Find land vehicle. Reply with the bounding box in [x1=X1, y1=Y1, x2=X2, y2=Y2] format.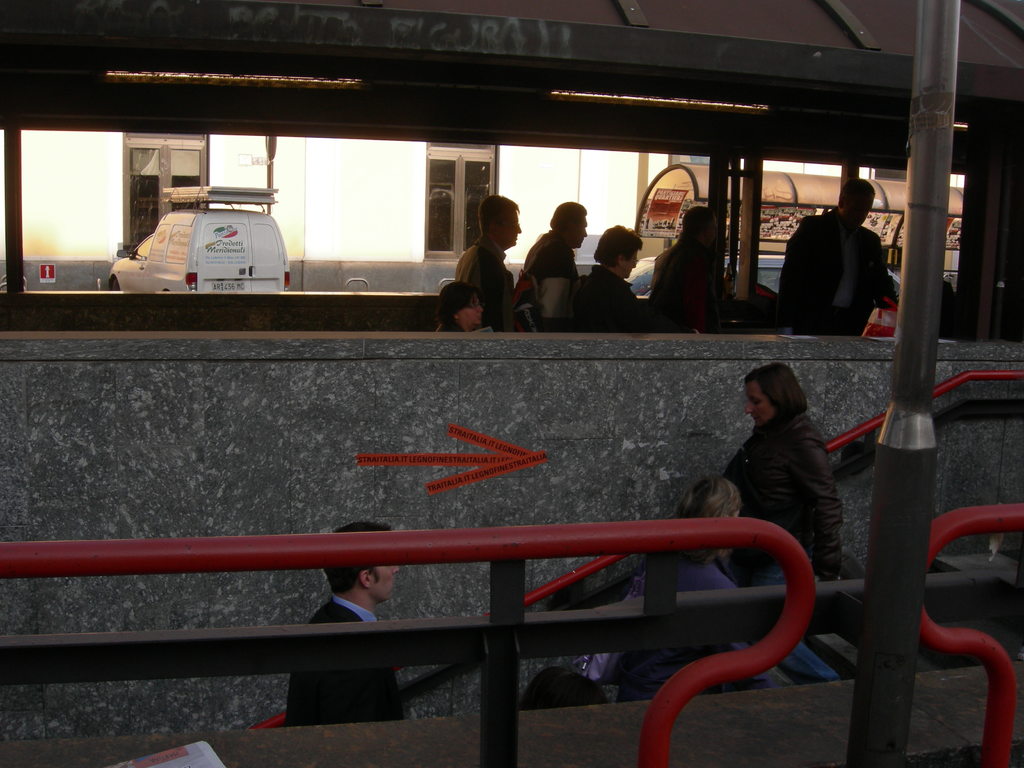
[x1=100, y1=186, x2=289, y2=299].
